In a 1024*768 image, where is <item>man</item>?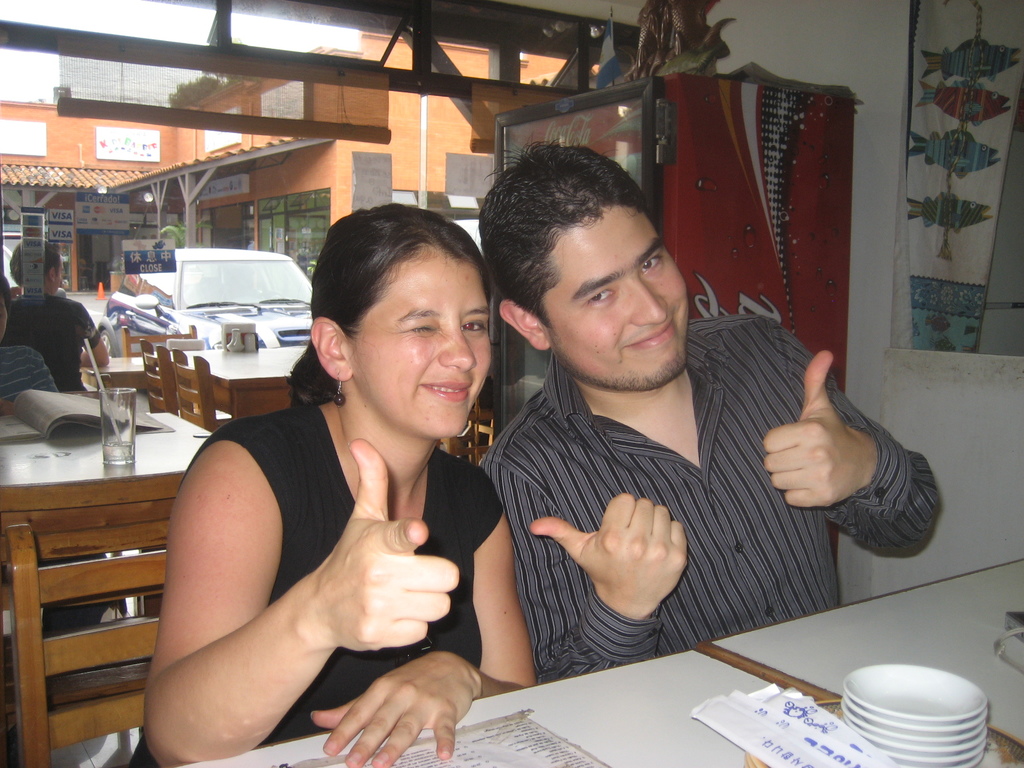
{"left": 152, "top": 195, "right": 605, "bottom": 766}.
